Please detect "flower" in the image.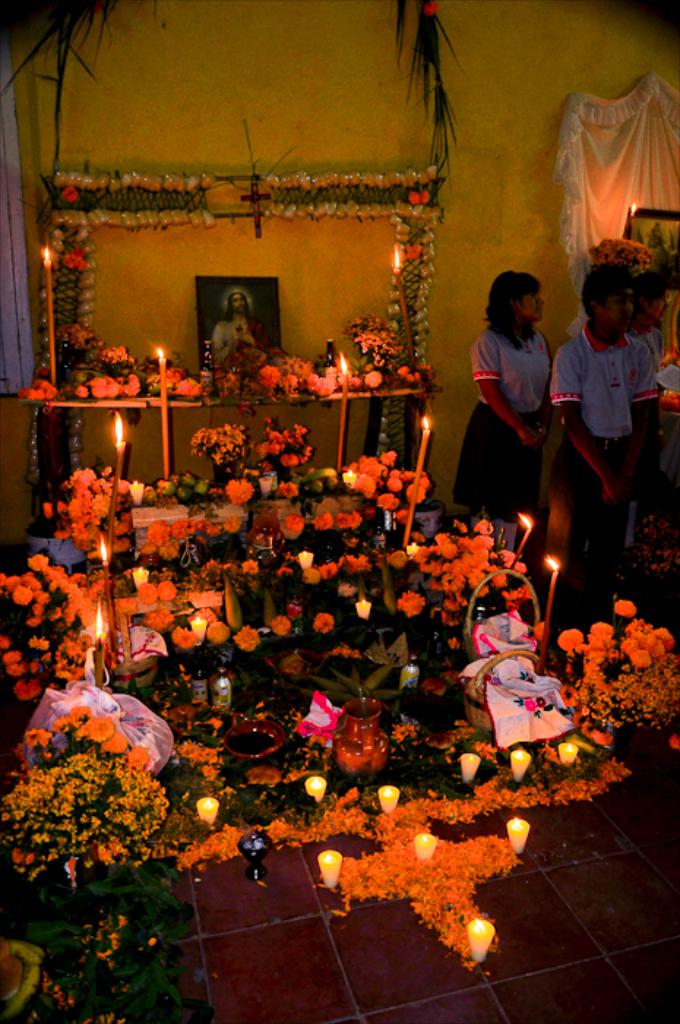
(x1=390, y1=588, x2=424, y2=617).
